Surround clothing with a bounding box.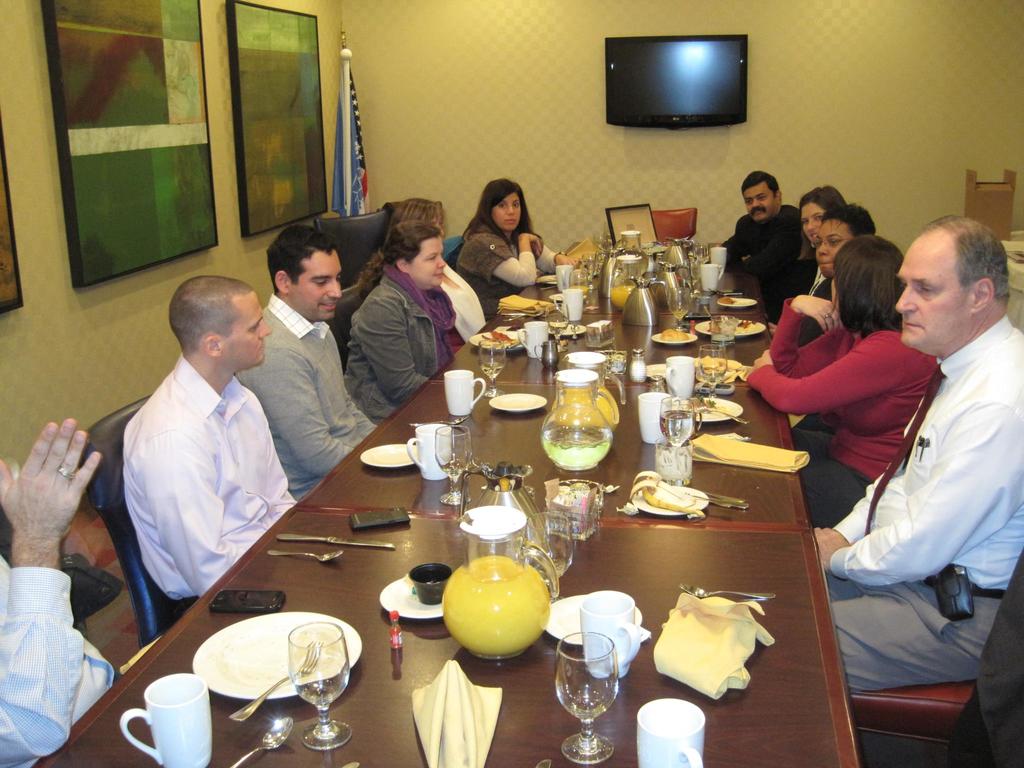
[x1=440, y1=220, x2=566, y2=314].
